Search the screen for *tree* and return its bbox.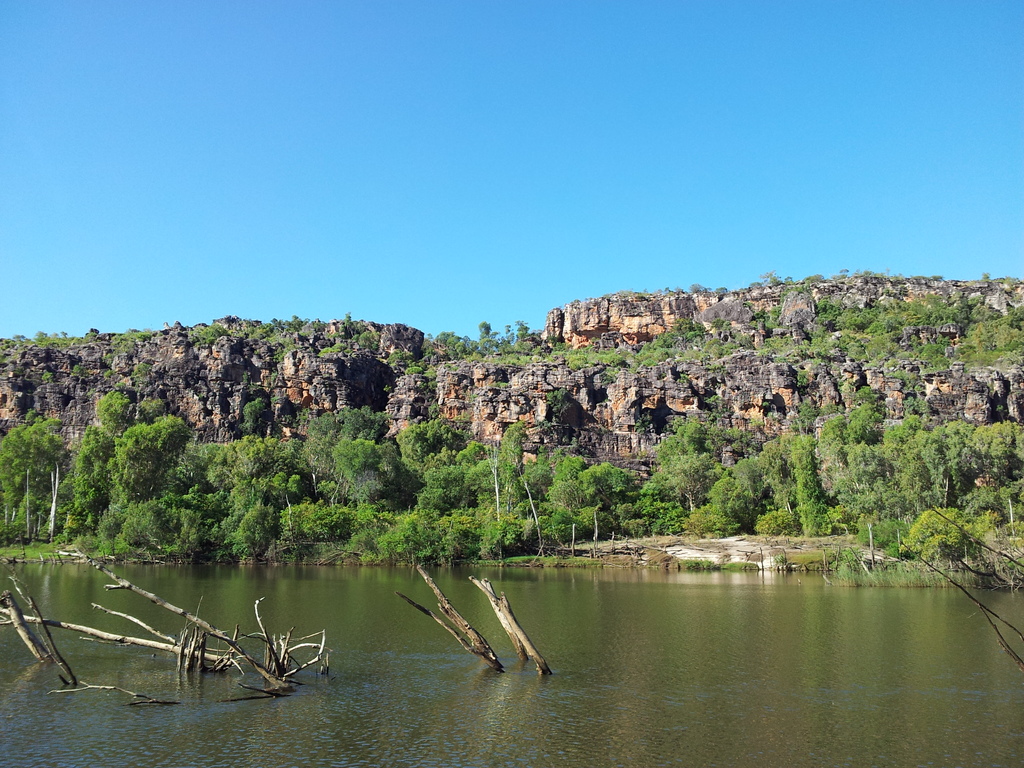
Found: detection(243, 399, 270, 438).
